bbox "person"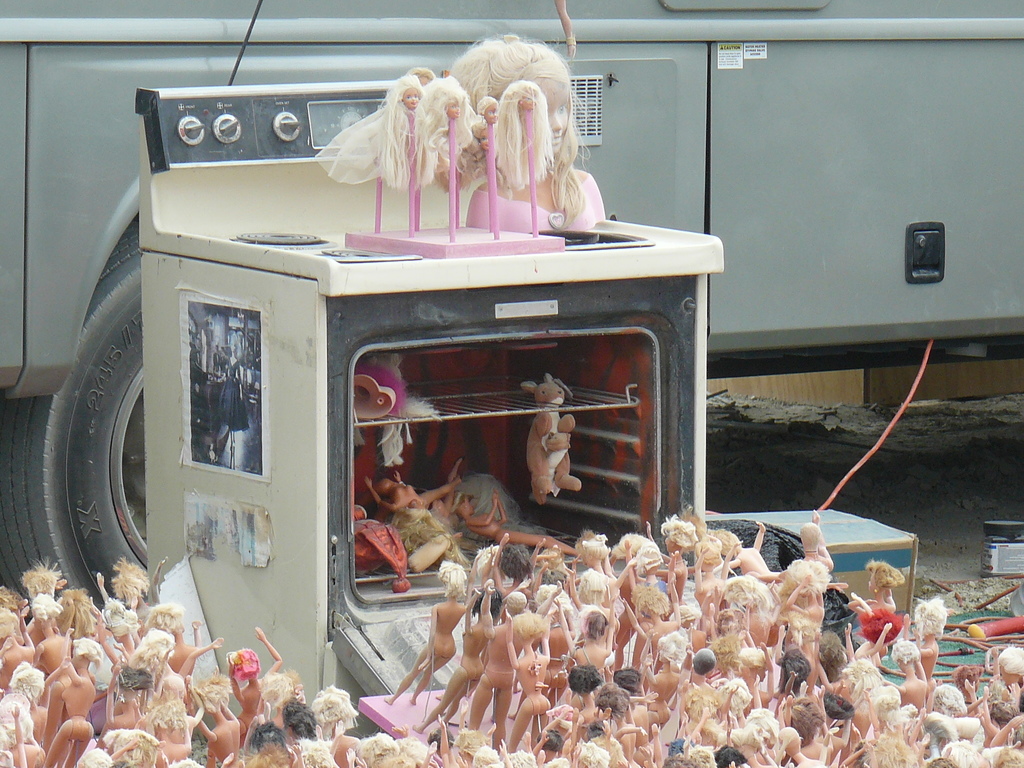
x1=493 y1=76 x2=551 y2=191
